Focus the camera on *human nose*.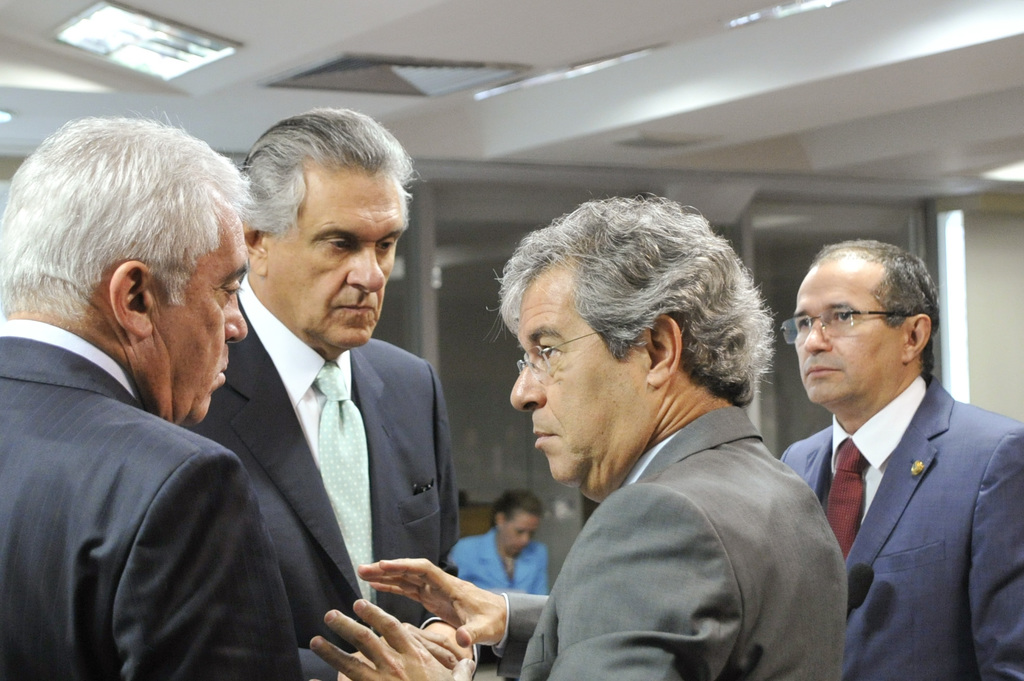
Focus region: box=[221, 291, 250, 345].
